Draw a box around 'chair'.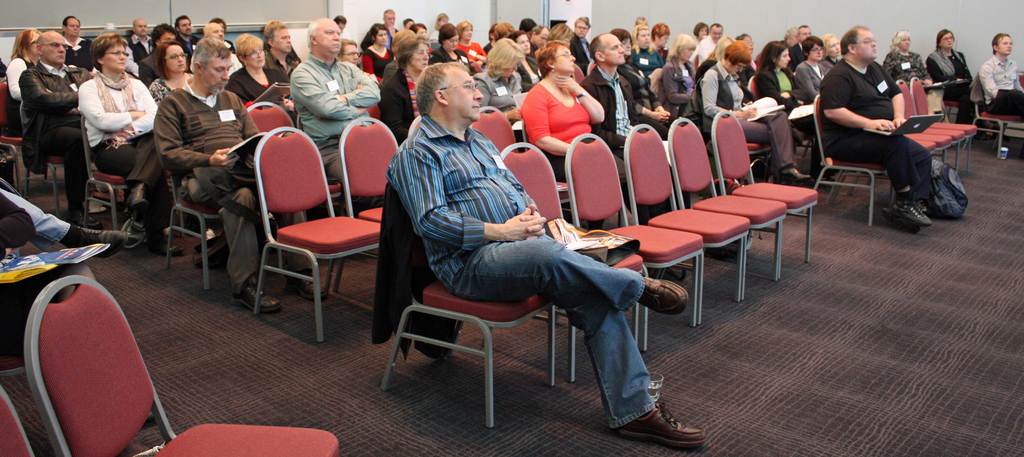
pyautogui.locateOnScreen(623, 126, 749, 327).
